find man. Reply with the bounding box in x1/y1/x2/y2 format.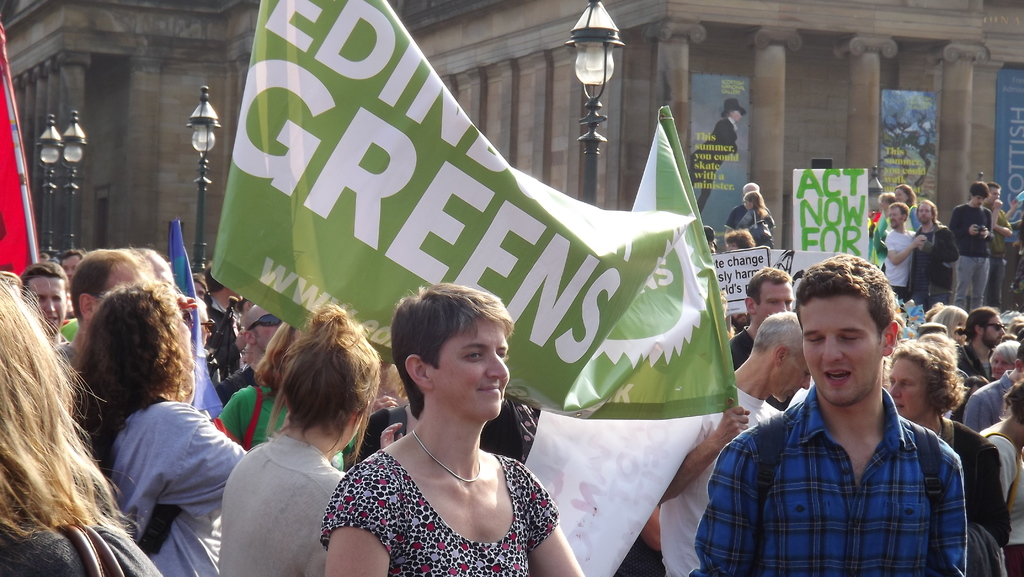
728/263/796/373.
